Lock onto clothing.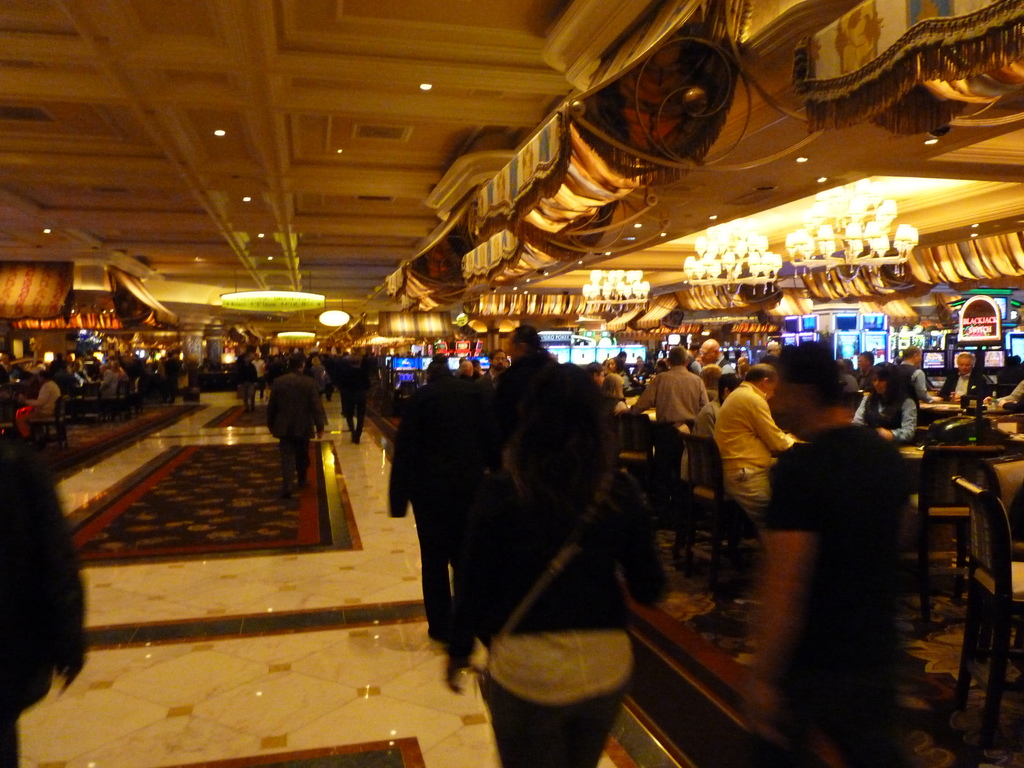
Locked: [442, 457, 688, 767].
